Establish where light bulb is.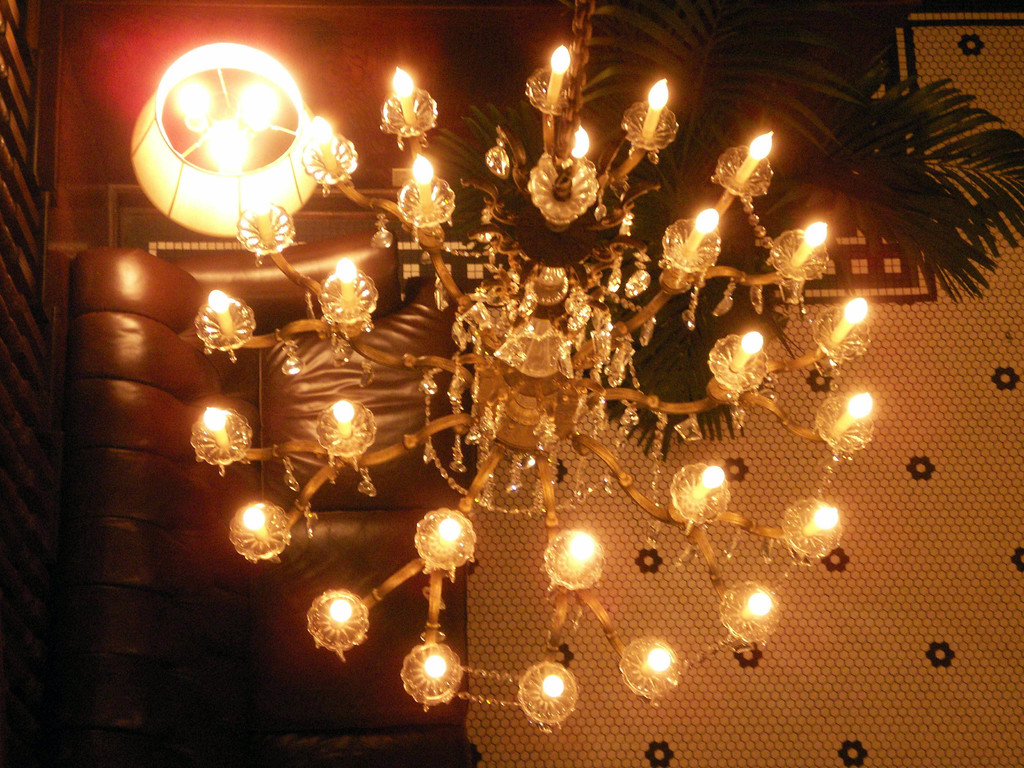
Established at select_region(427, 652, 444, 679).
